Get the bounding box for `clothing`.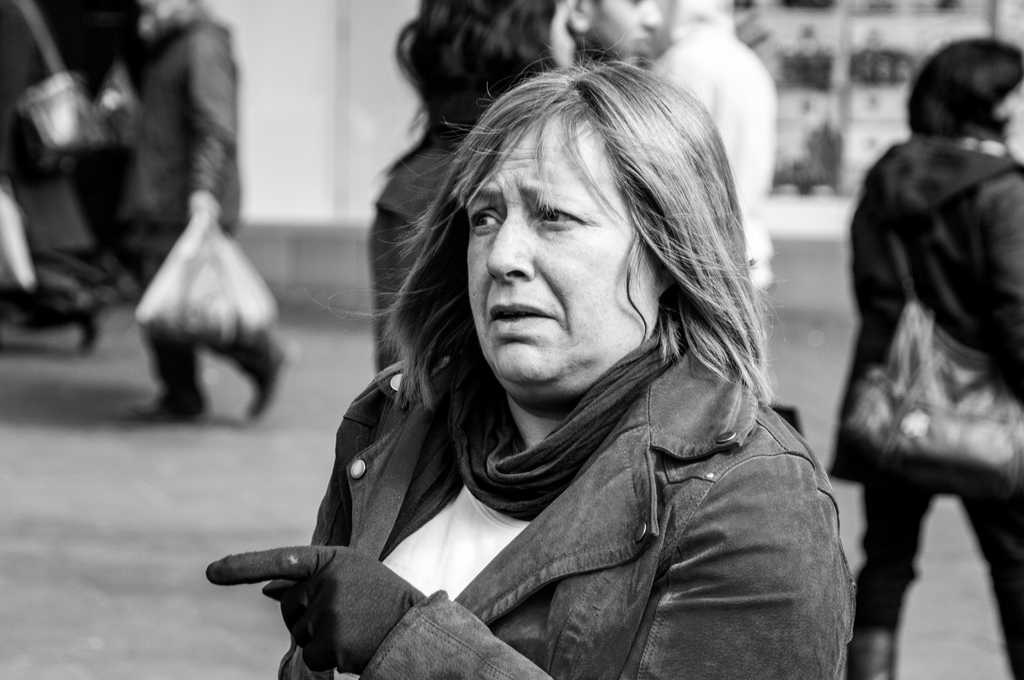
box=[136, 8, 236, 216].
